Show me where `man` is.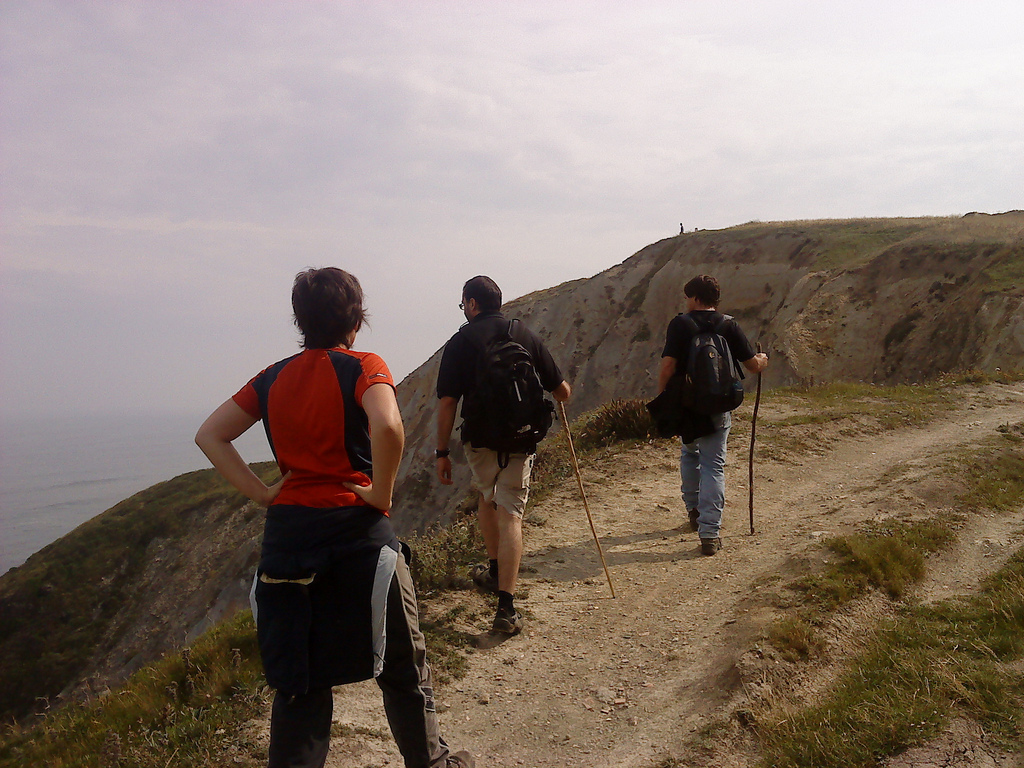
`man` is at bbox=[435, 269, 572, 638].
